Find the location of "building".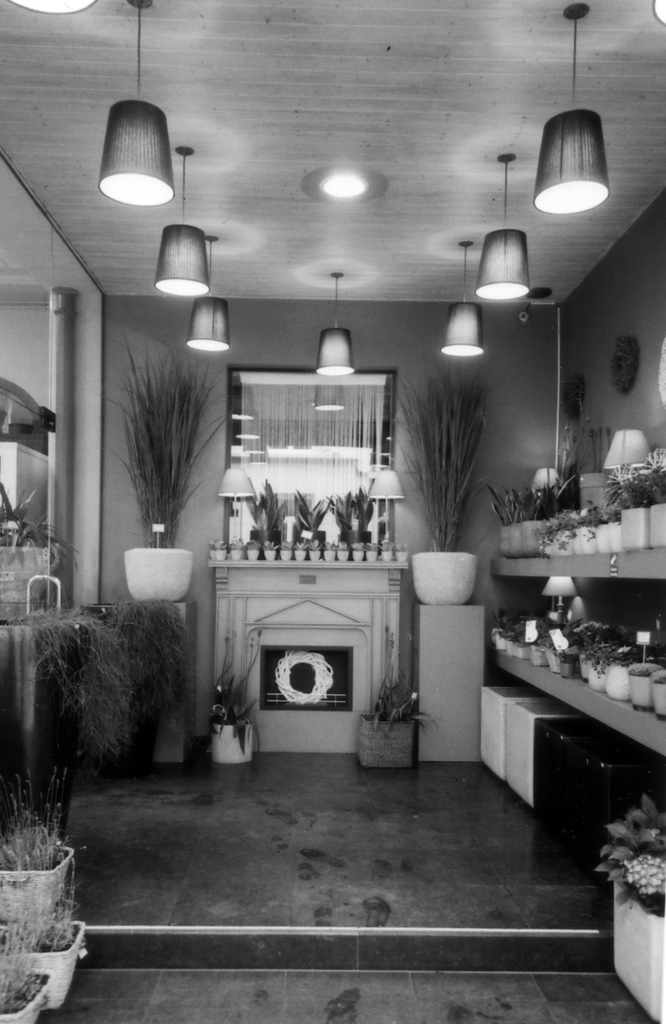
Location: [0, 1, 665, 1023].
